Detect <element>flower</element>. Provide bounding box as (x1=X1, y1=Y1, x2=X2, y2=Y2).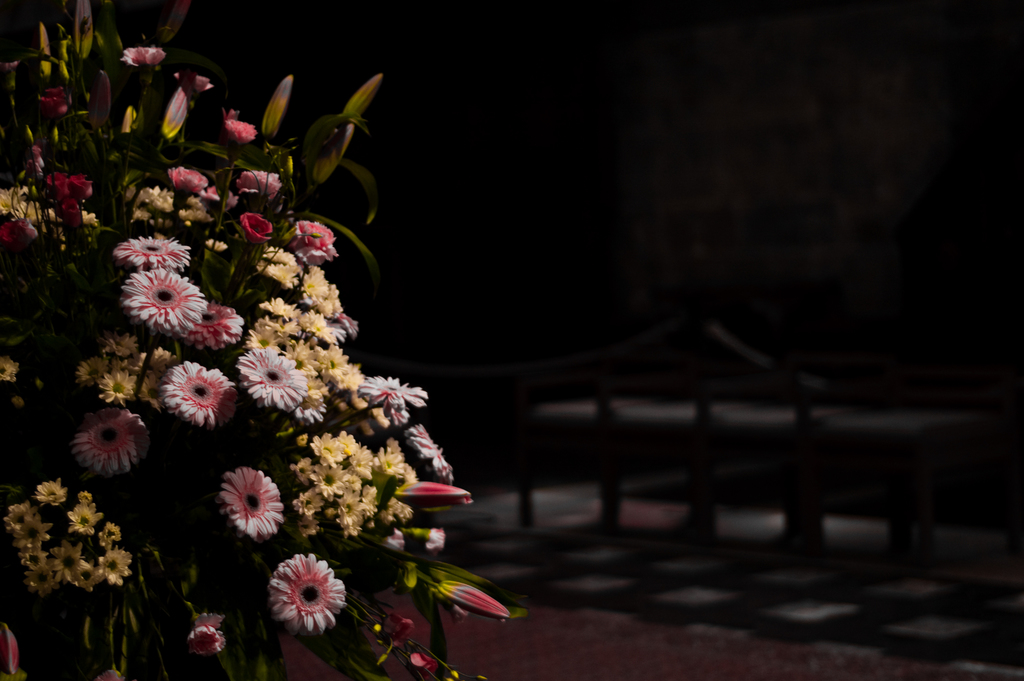
(x1=201, y1=465, x2=276, y2=552).
